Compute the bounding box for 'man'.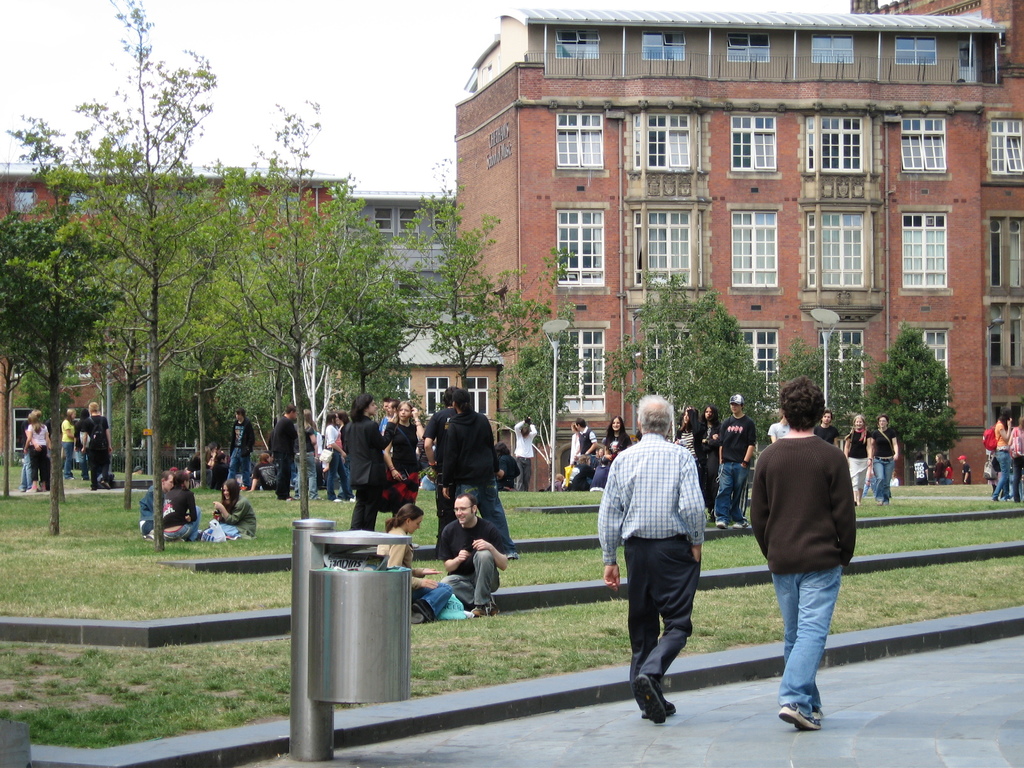
l=716, t=392, r=758, b=530.
